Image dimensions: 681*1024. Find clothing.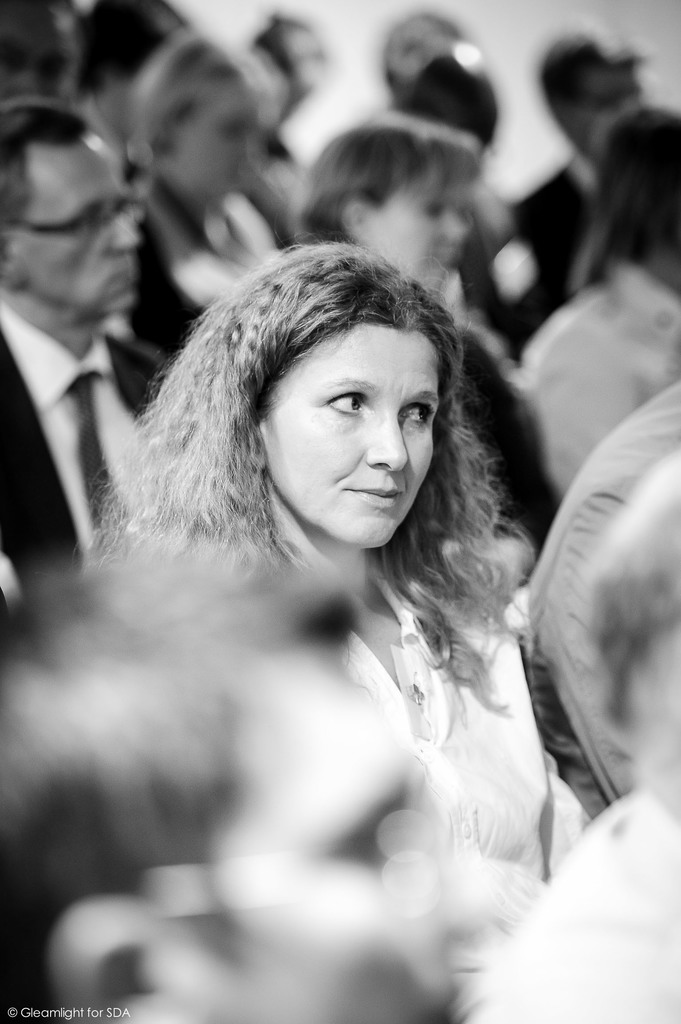
Rect(513, 258, 680, 497).
